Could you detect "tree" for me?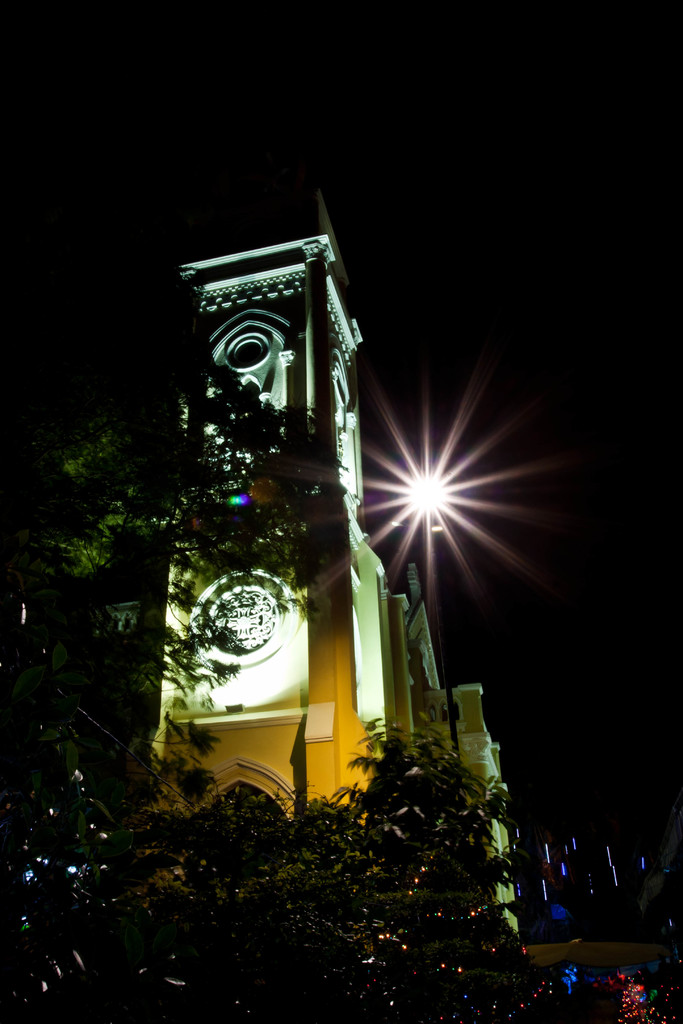
Detection result: detection(0, 350, 309, 1023).
